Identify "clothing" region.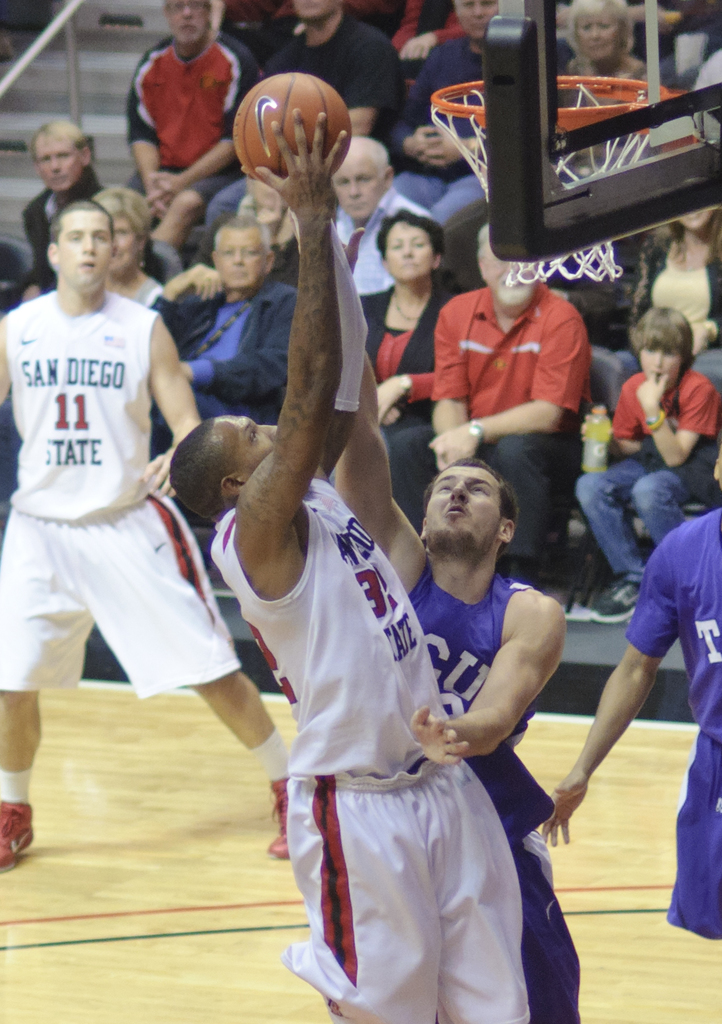
Region: [x1=165, y1=283, x2=310, y2=450].
